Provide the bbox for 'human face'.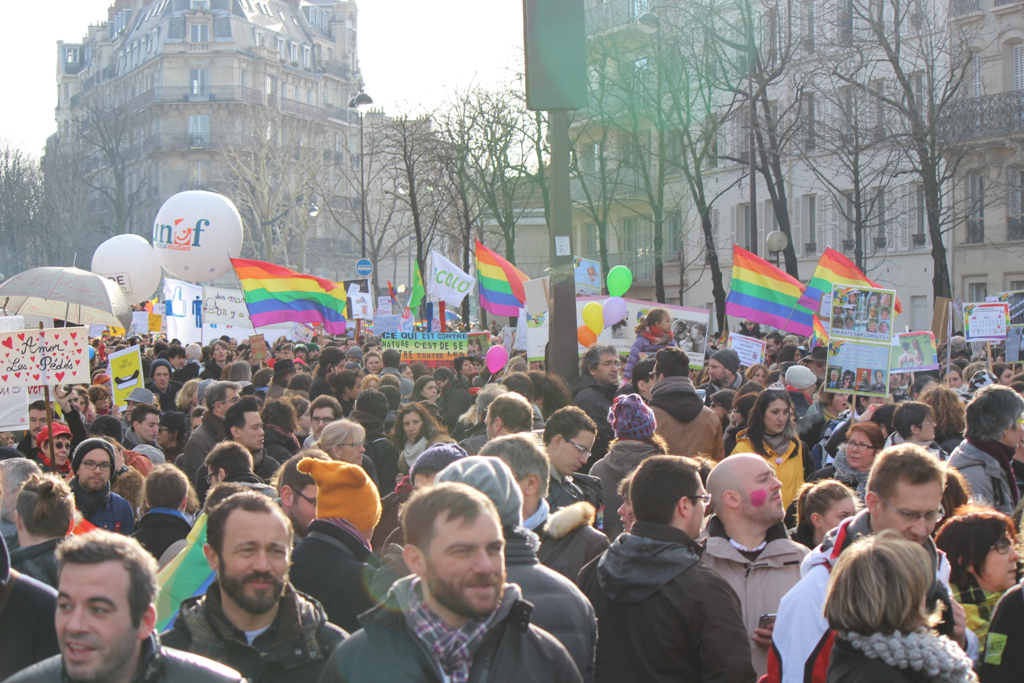
517 478 530 511.
